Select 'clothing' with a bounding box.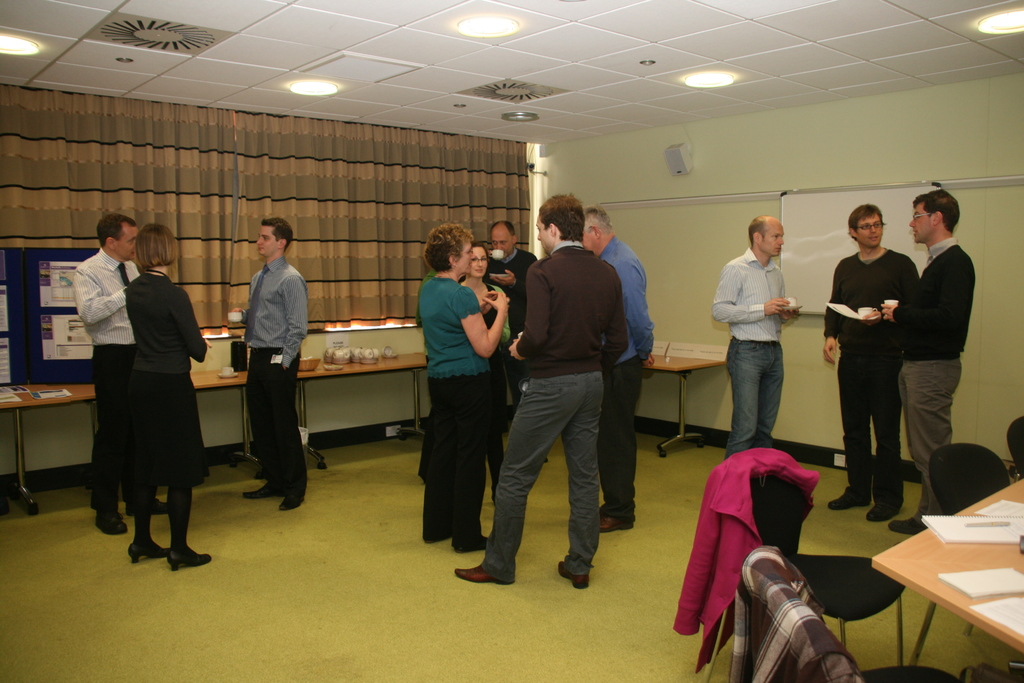
{"x1": 69, "y1": 246, "x2": 144, "y2": 516}.
